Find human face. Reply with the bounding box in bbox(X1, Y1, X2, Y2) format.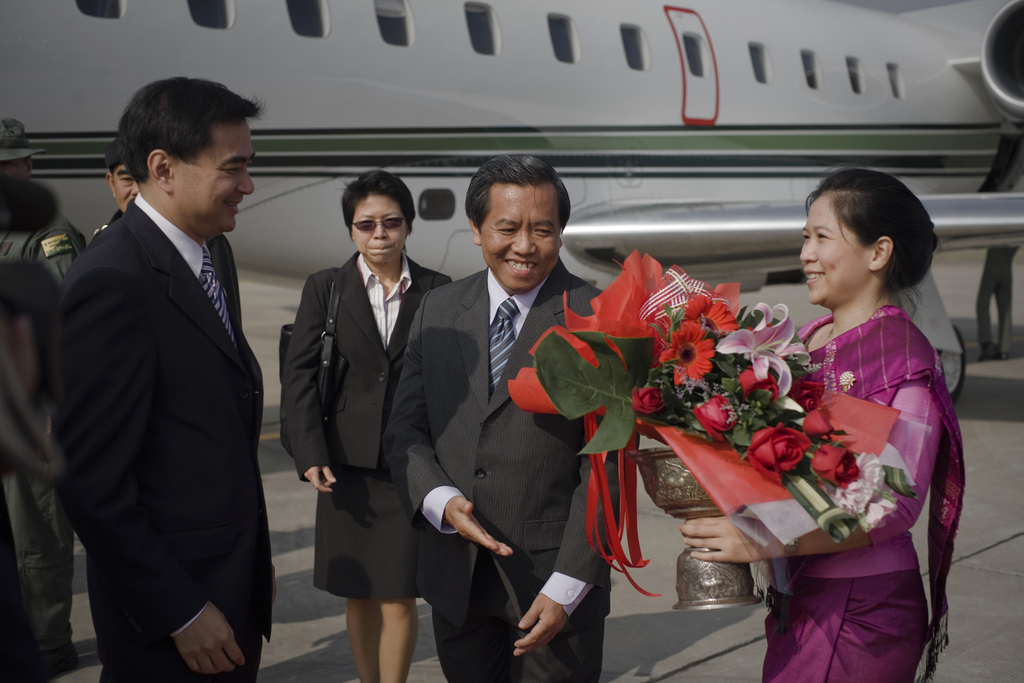
bbox(113, 165, 140, 211).
